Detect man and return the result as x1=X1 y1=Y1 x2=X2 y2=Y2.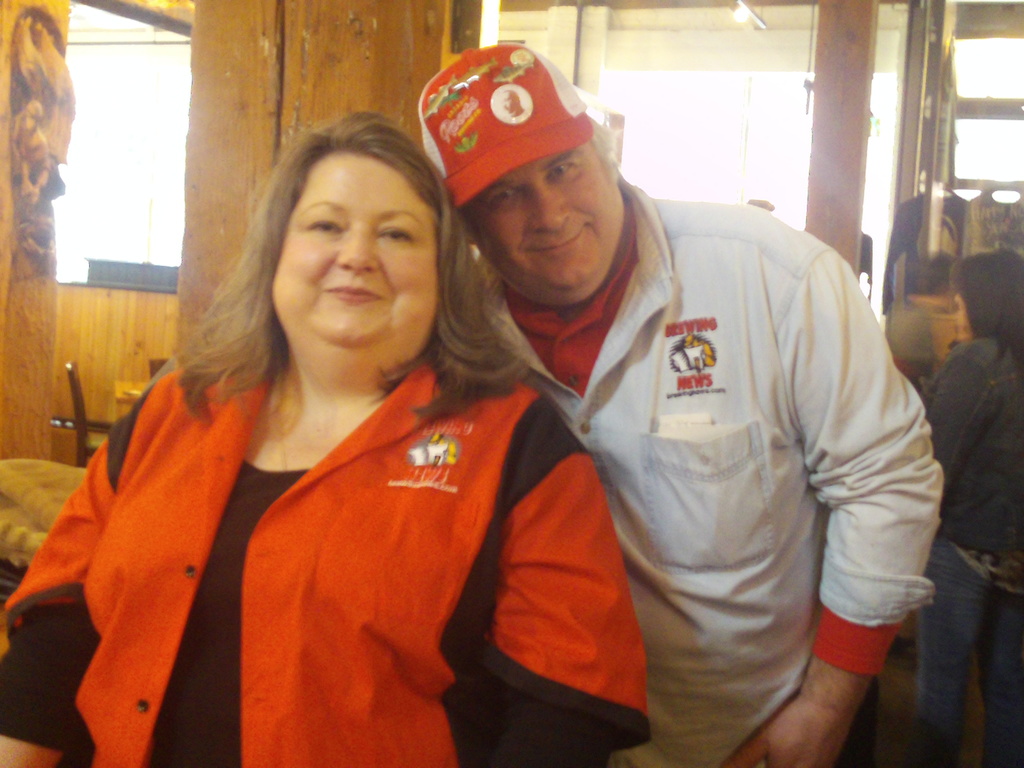
x1=385 y1=13 x2=925 y2=767.
